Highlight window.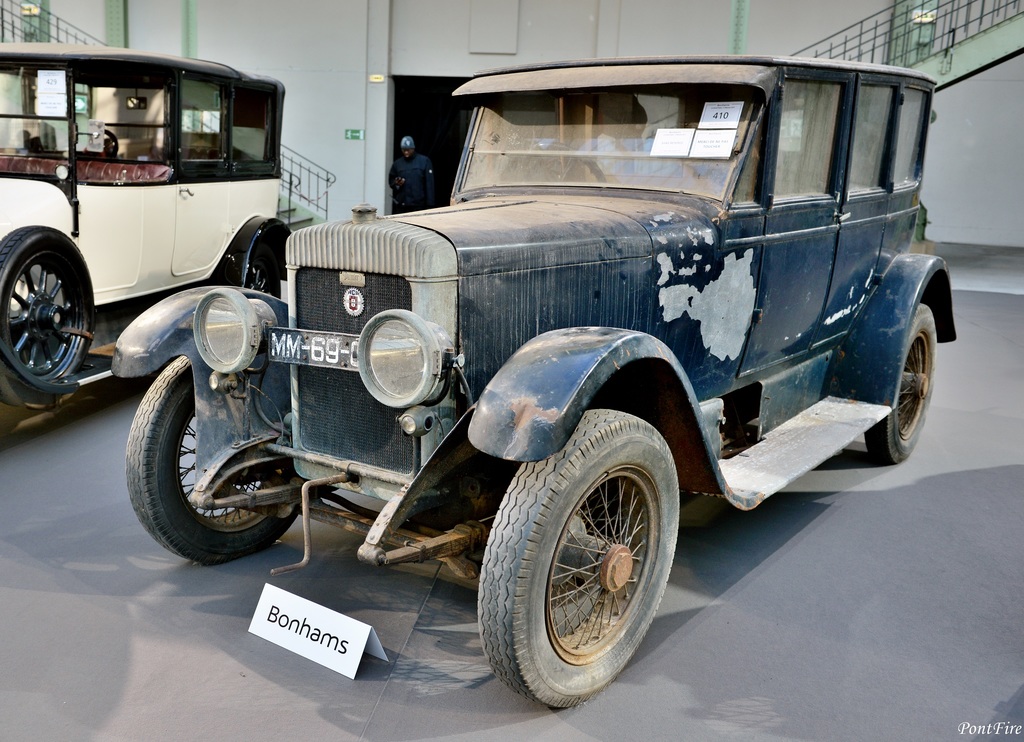
Highlighted region: l=897, t=88, r=931, b=184.
